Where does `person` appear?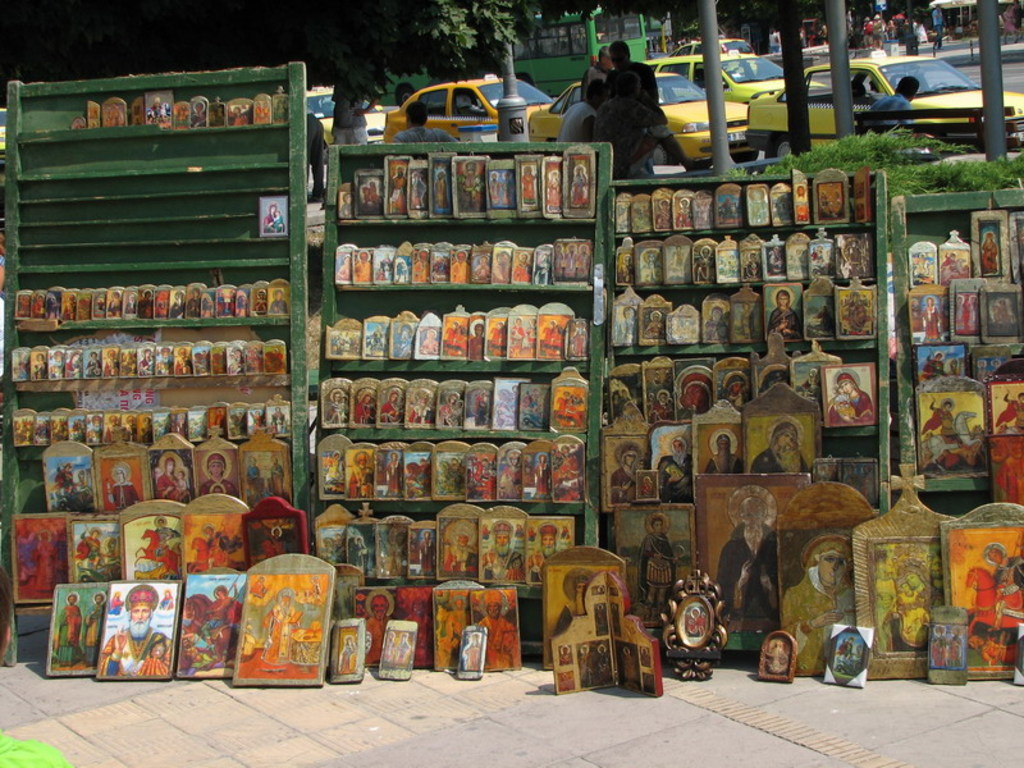
Appears at region(36, 293, 44, 310).
